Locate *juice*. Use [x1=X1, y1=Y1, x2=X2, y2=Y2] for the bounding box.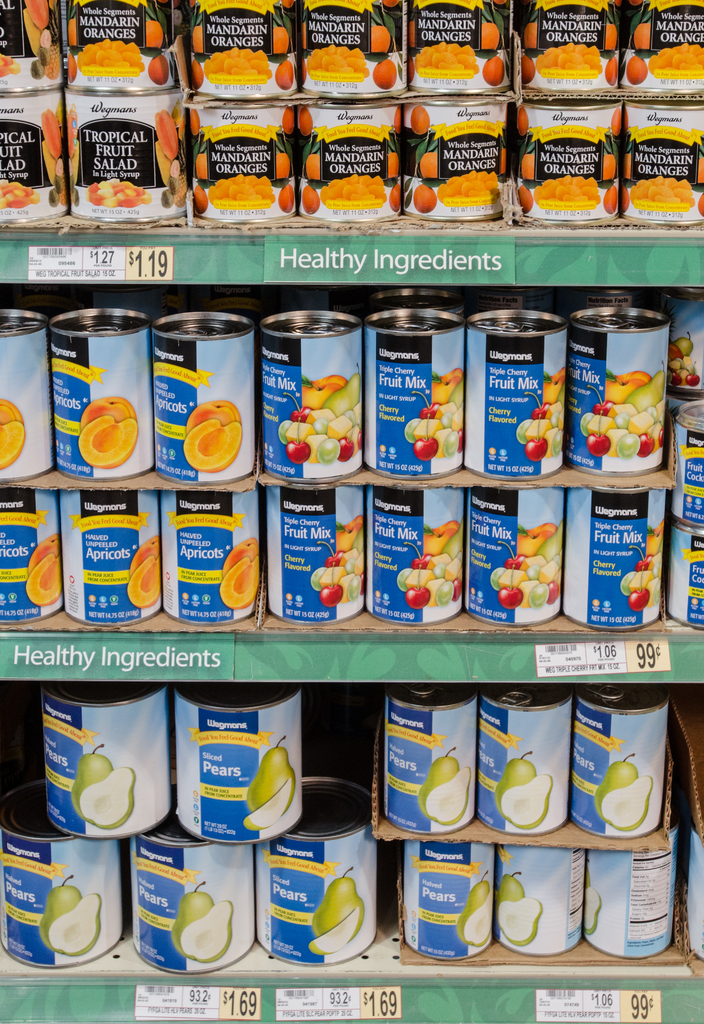
[x1=397, y1=840, x2=495, y2=959].
